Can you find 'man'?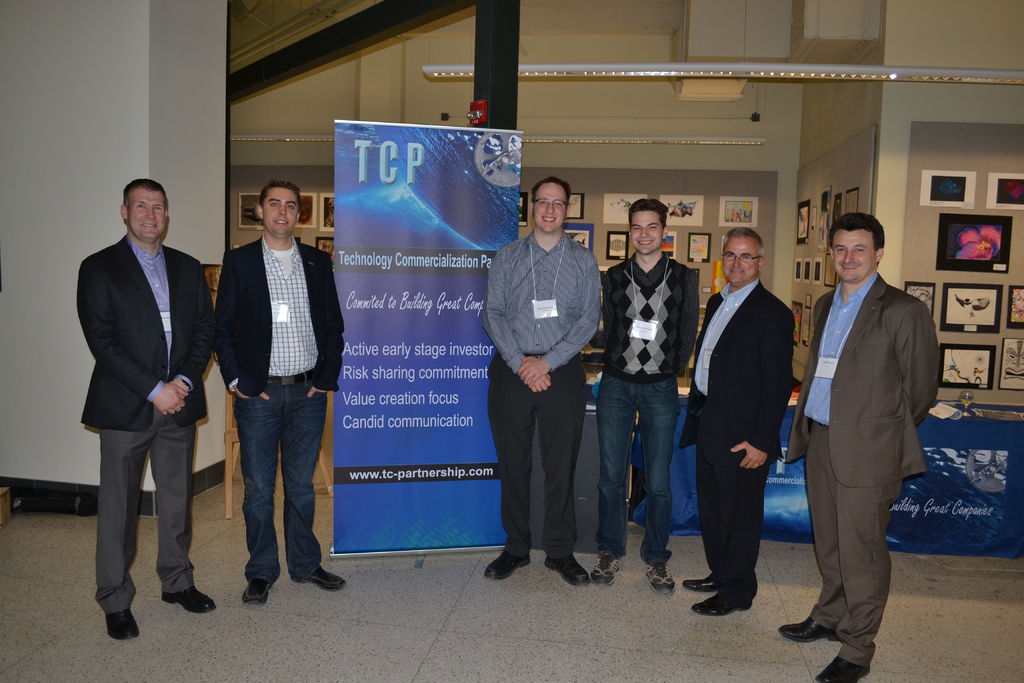
Yes, bounding box: BBox(678, 225, 797, 613).
